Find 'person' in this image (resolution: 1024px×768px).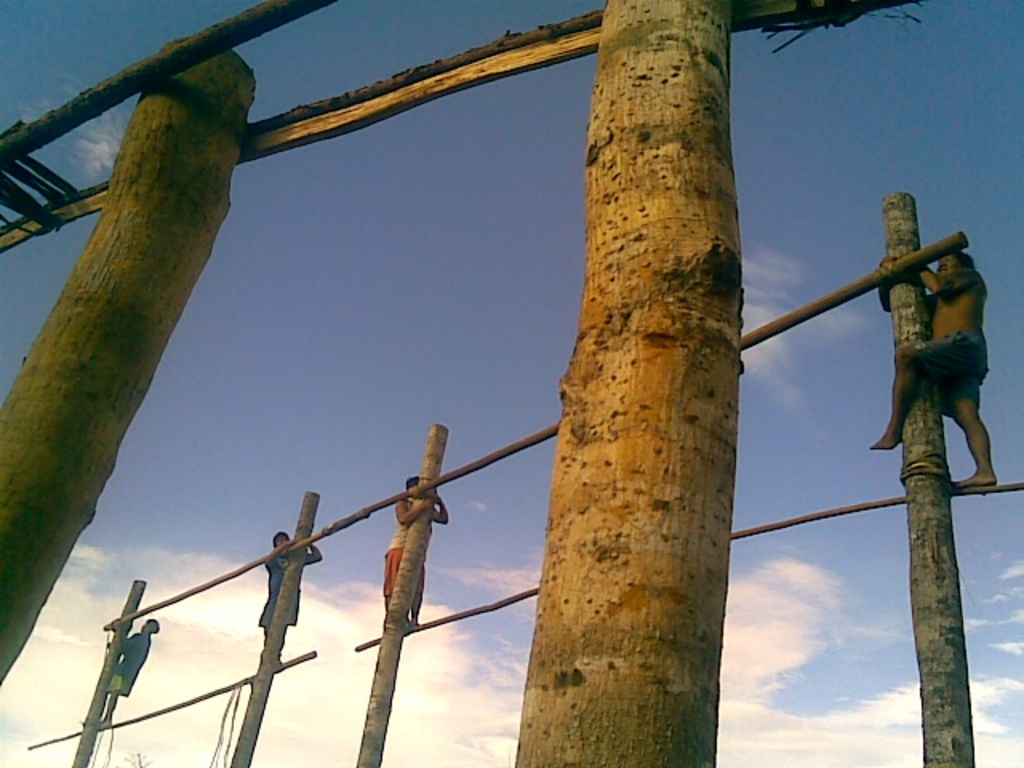
bbox=(379, 477, 450, 634).
